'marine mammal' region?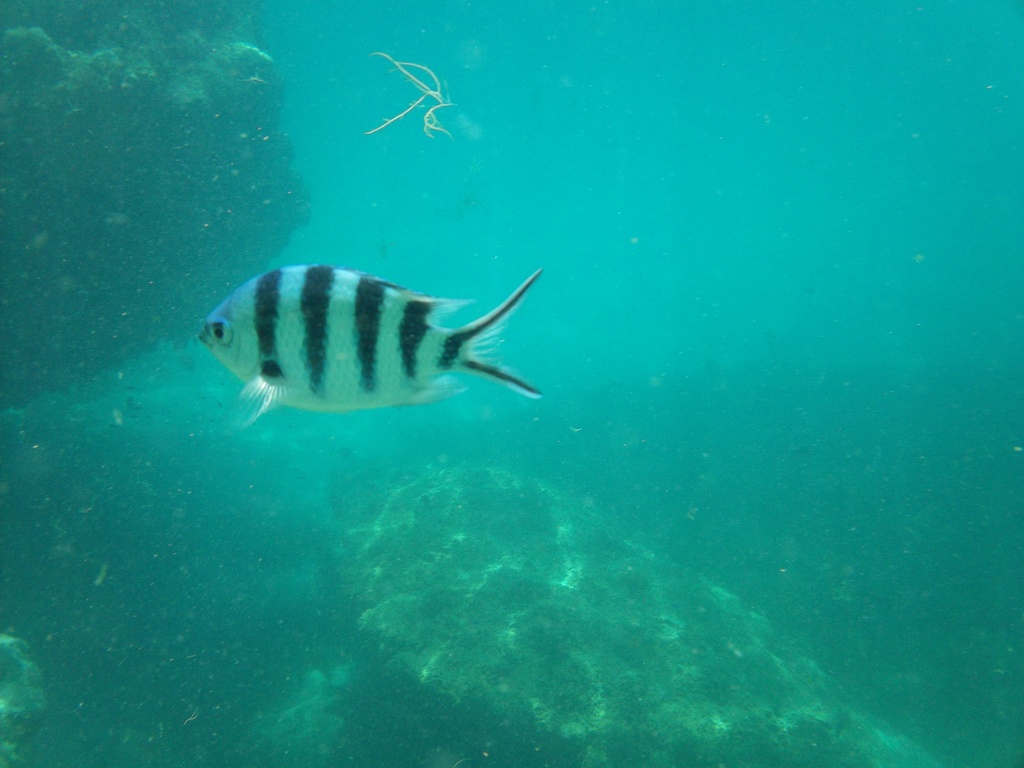
region(192, 257, 541, 429)
